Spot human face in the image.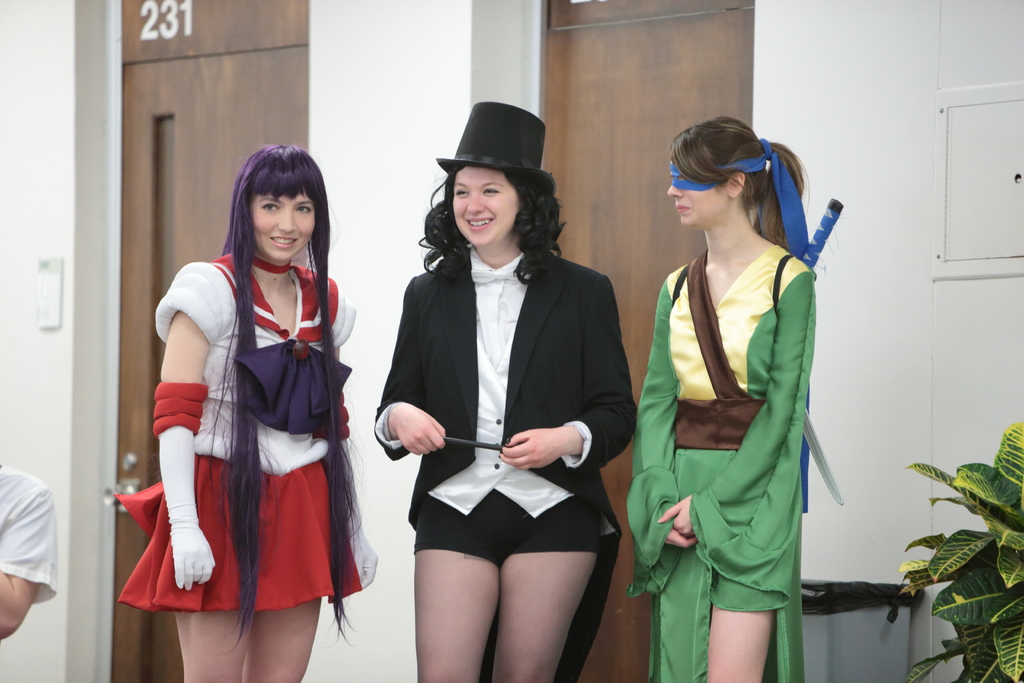
human face found at {"left": 667, "top": 152, "right": 731, "bottom": 227}.
